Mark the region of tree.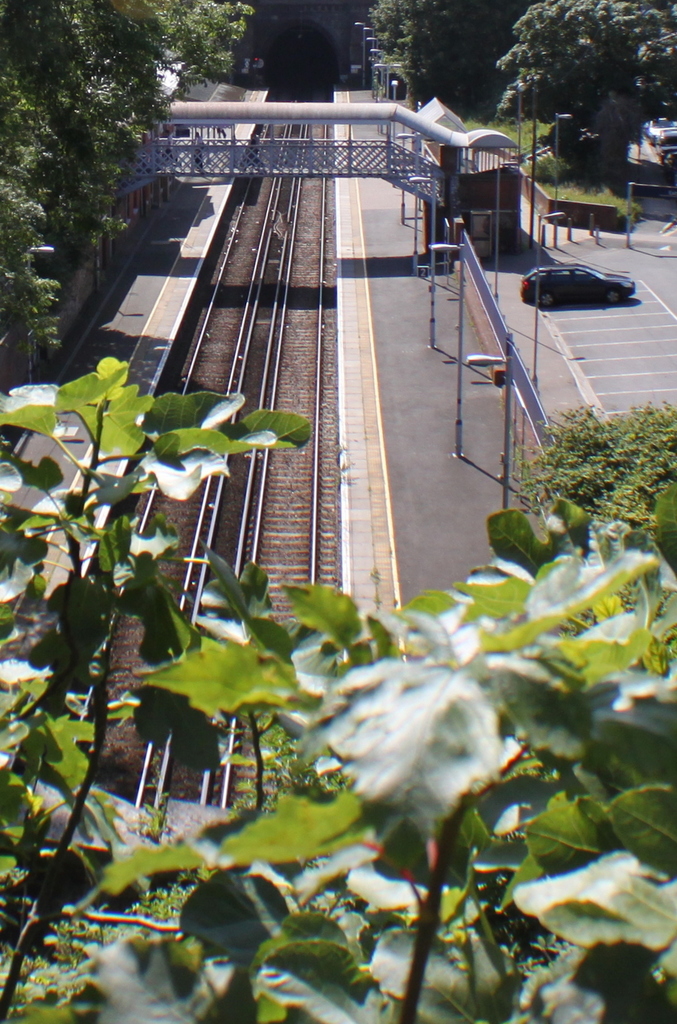
Region: x1=502, y1=405, x2=676, y2=575.
